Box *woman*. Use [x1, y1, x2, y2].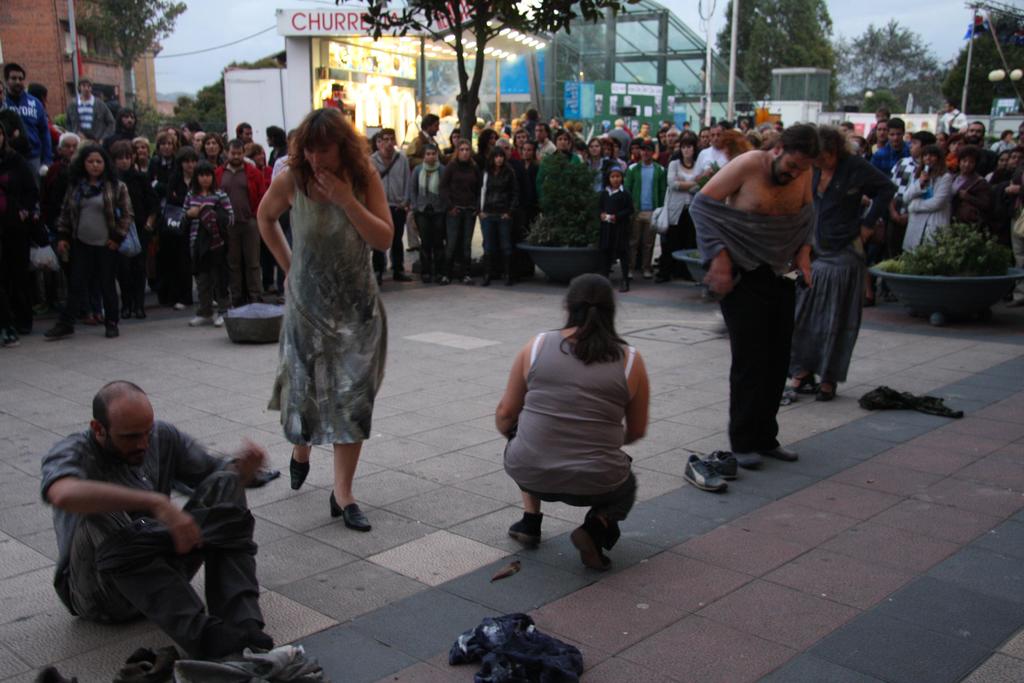
[196, 135, 228, 172].
